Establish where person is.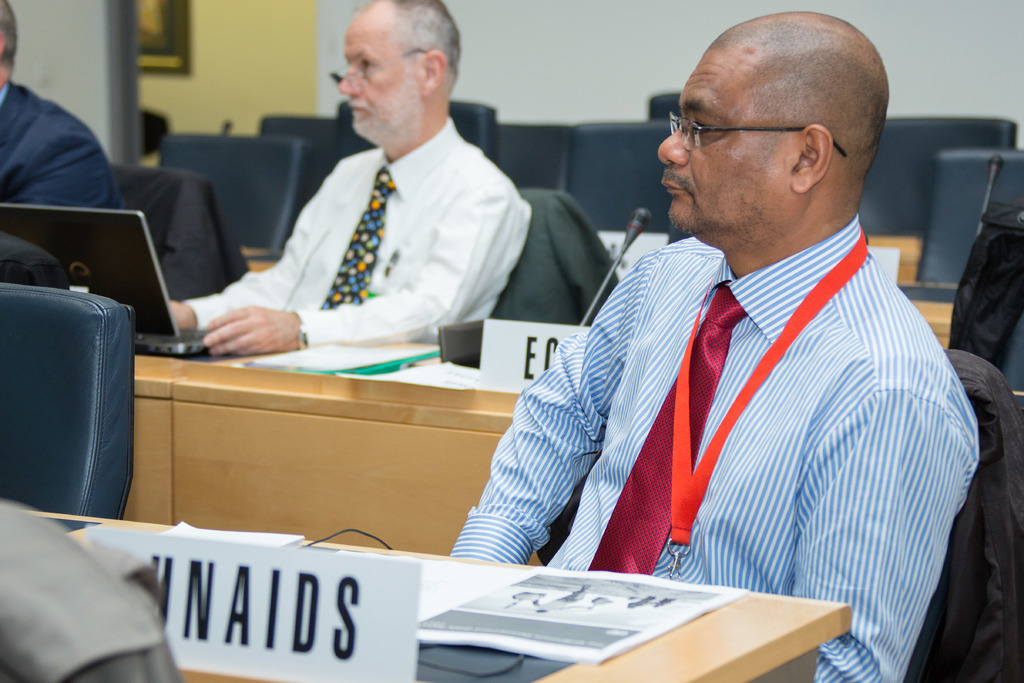
Established at 163 0 531 357.
